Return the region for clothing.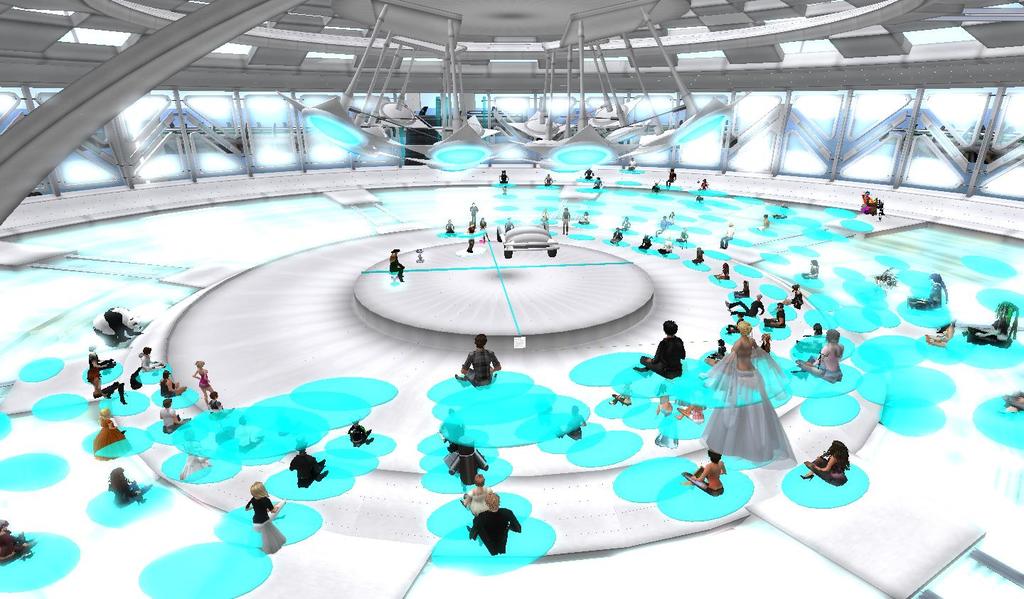
560,212,566,234.
